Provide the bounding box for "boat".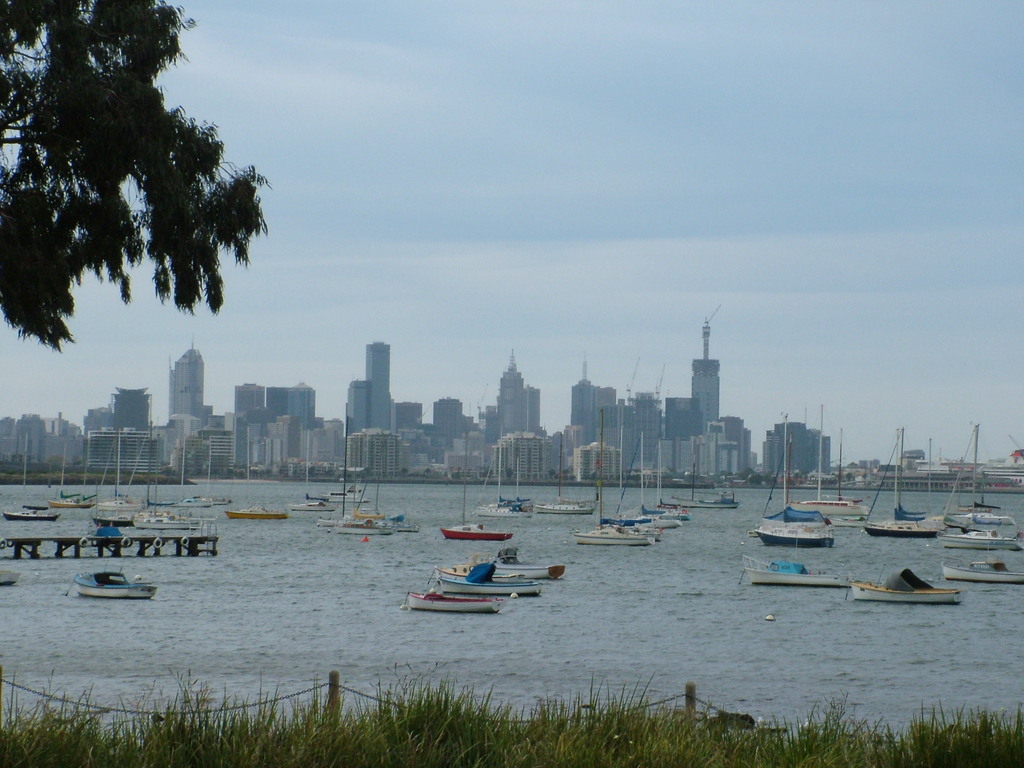
<box>574,410,649,544</box>.
